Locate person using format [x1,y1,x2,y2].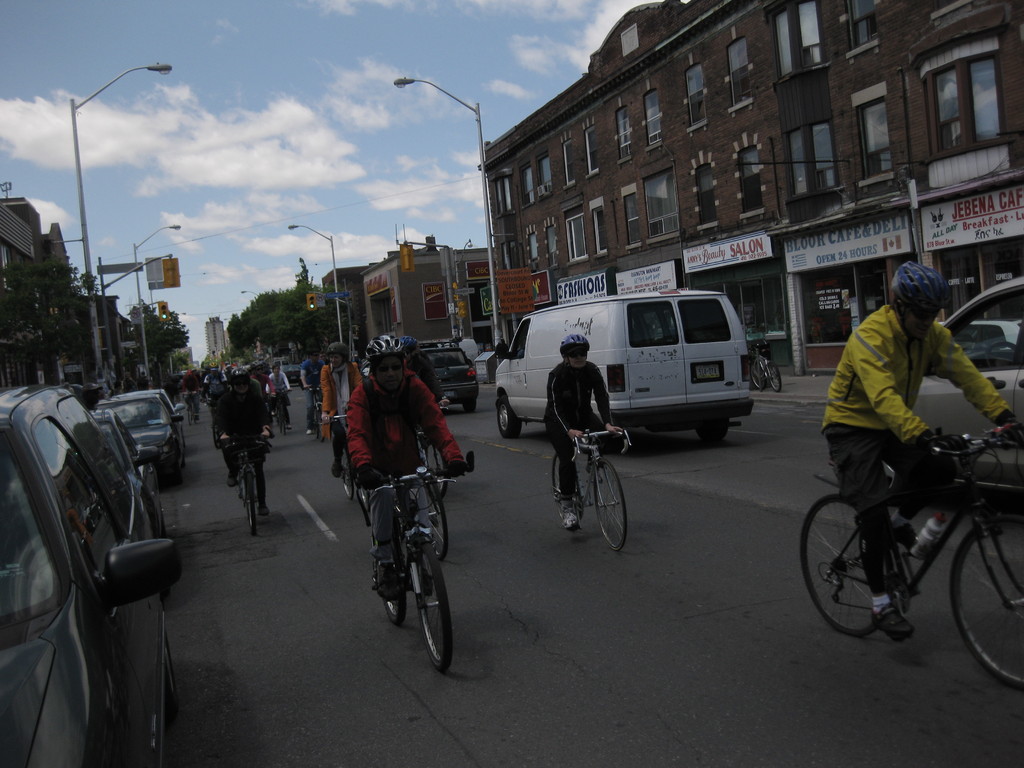
[207,365,276,518].
